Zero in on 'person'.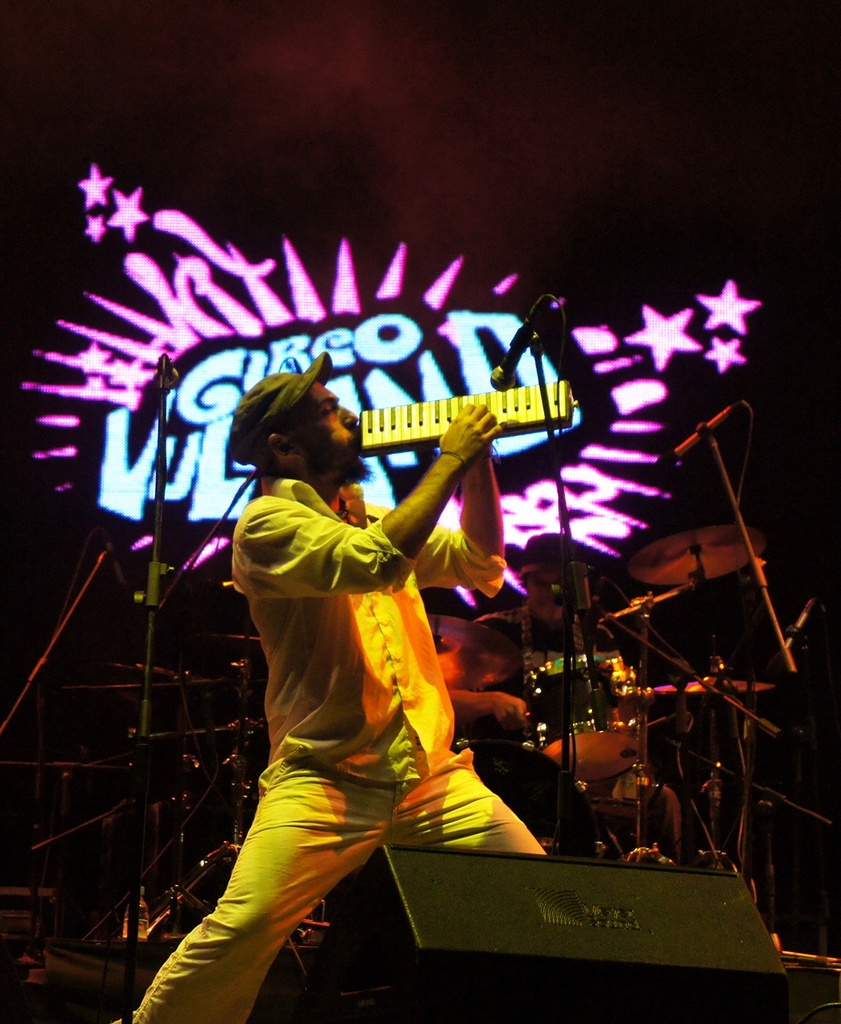
Zeroed in: [185,389,546,981].
